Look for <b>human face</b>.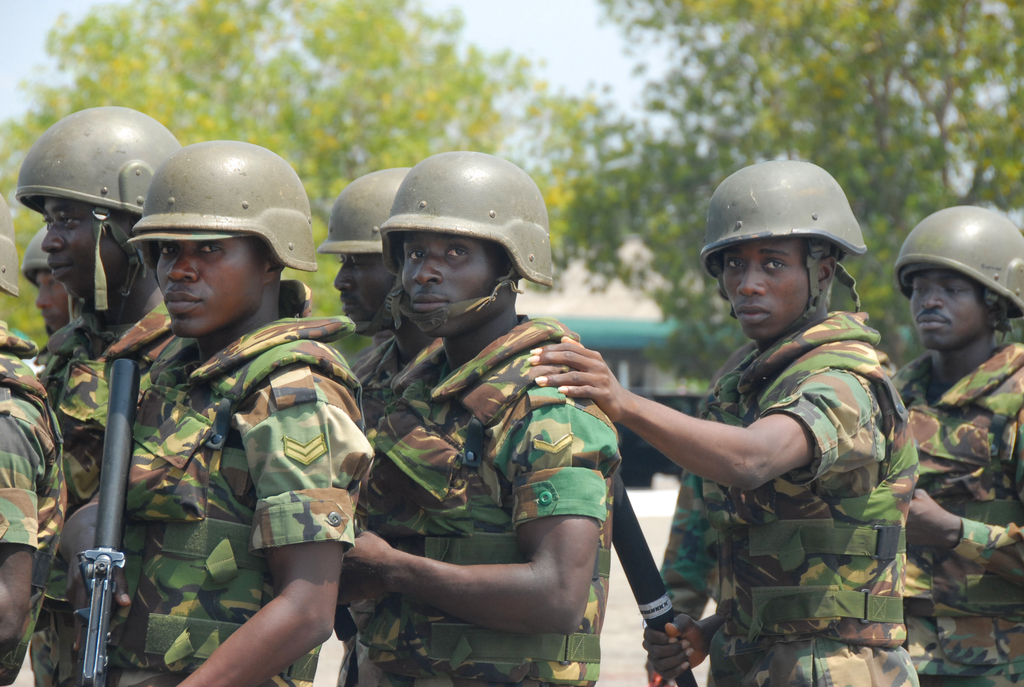
Found: [x1=403, y1=235, x2=494, y2=337].
